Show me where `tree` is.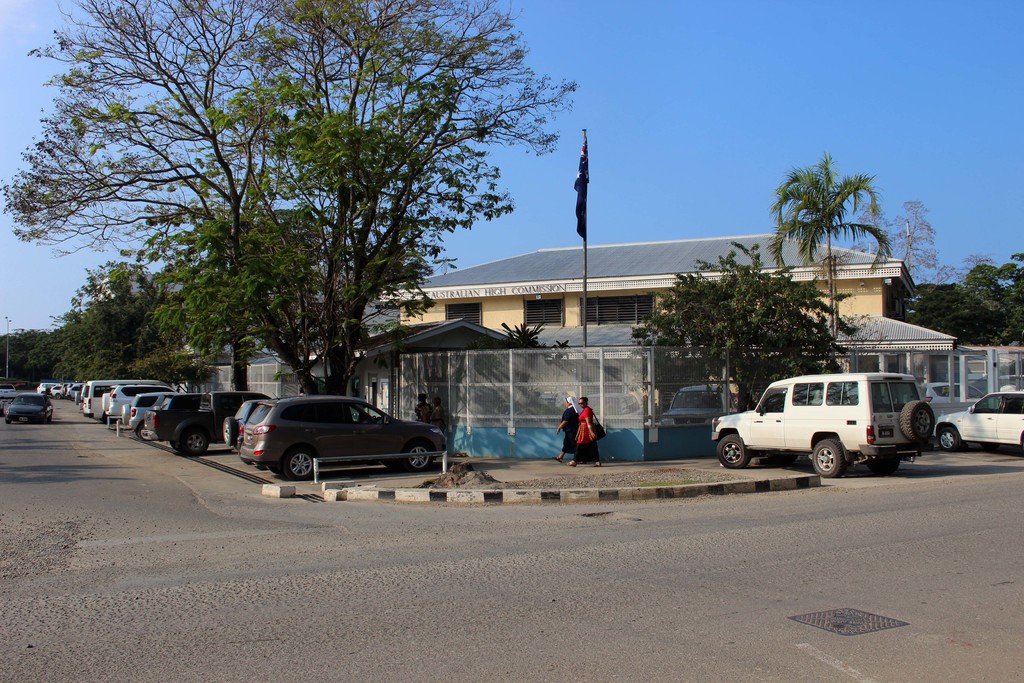
`tree` is at bbox(502, 324, 548, 395).
